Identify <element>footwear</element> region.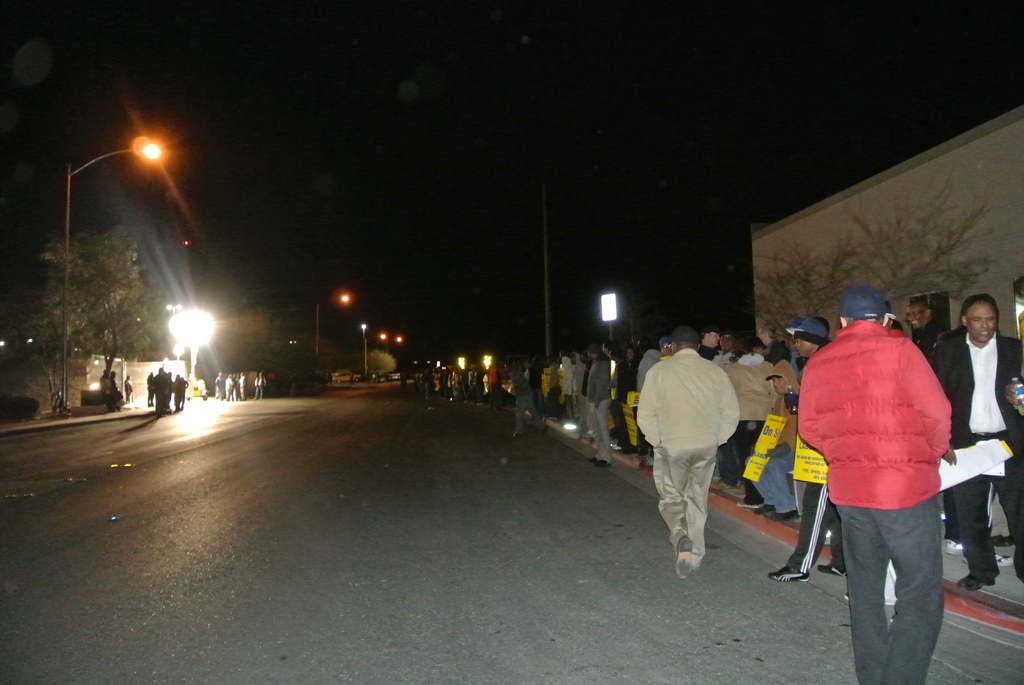
Region: detection(946, 542, 963, 556).
